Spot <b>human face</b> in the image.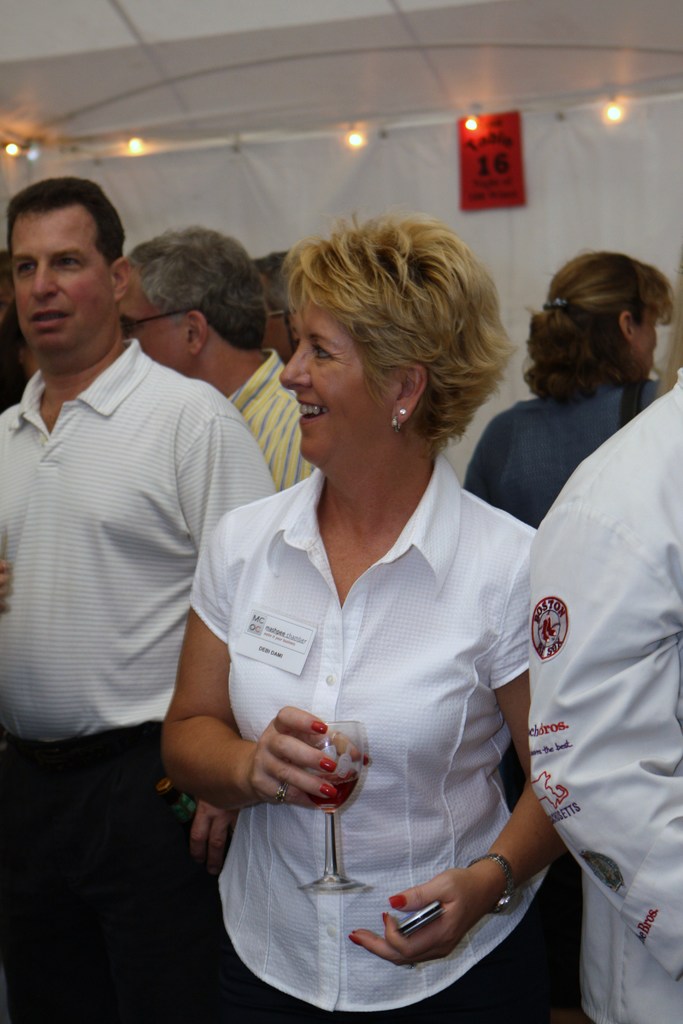
<b>human face</b> found at (x1=115, y1=266, x2=193, y2=378).
